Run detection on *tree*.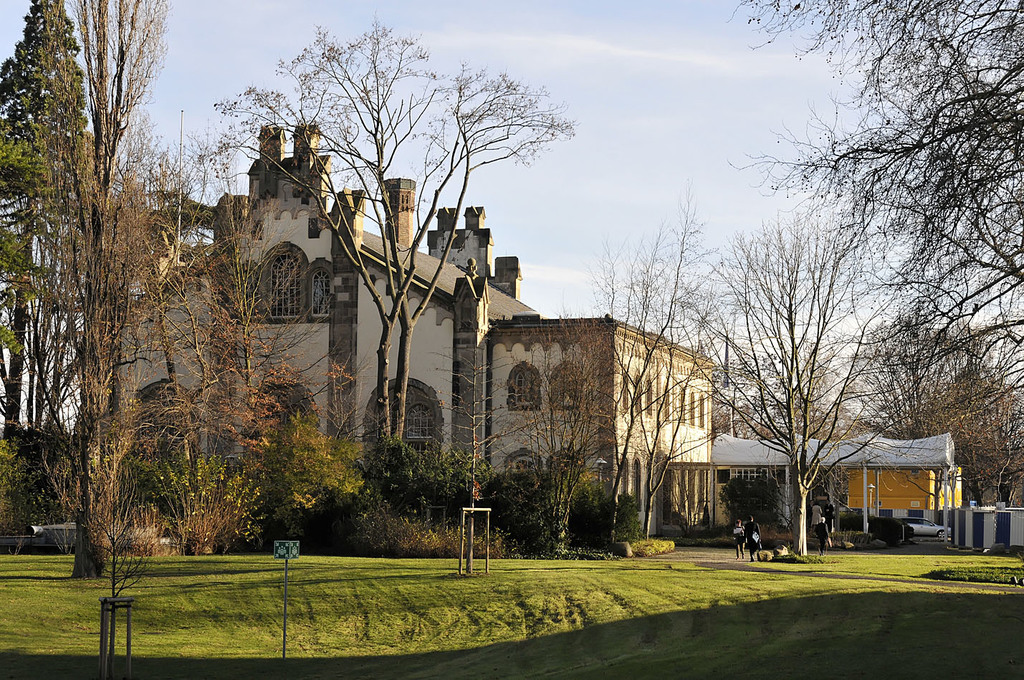
Result: (x1=2, y1=0, x2=117, y2=421).
